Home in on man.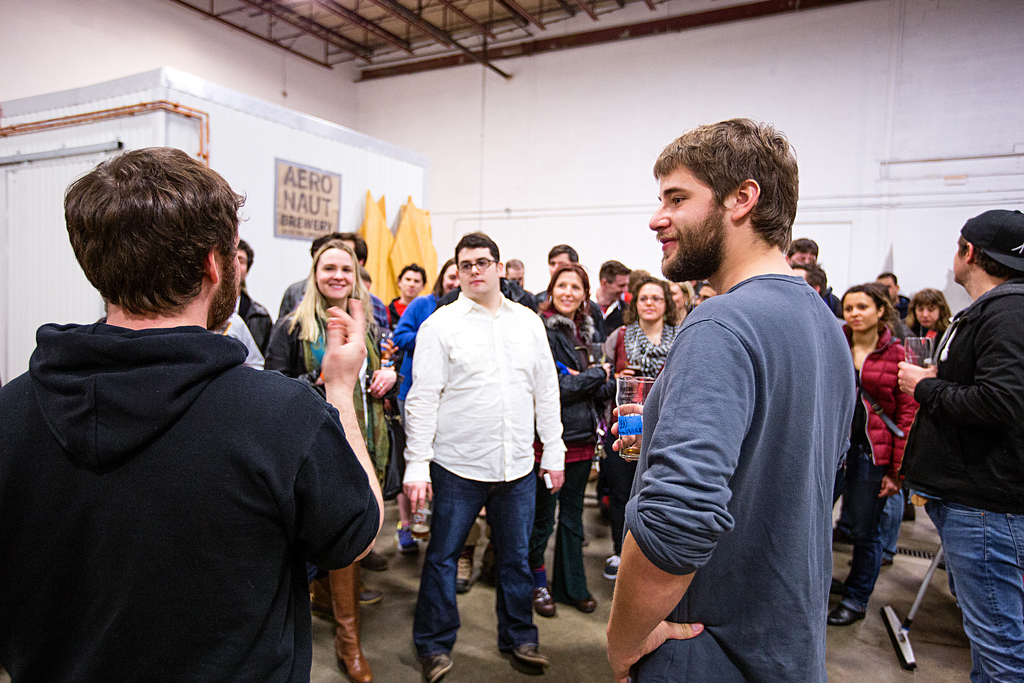
Homed in at [0,144,383,682].
